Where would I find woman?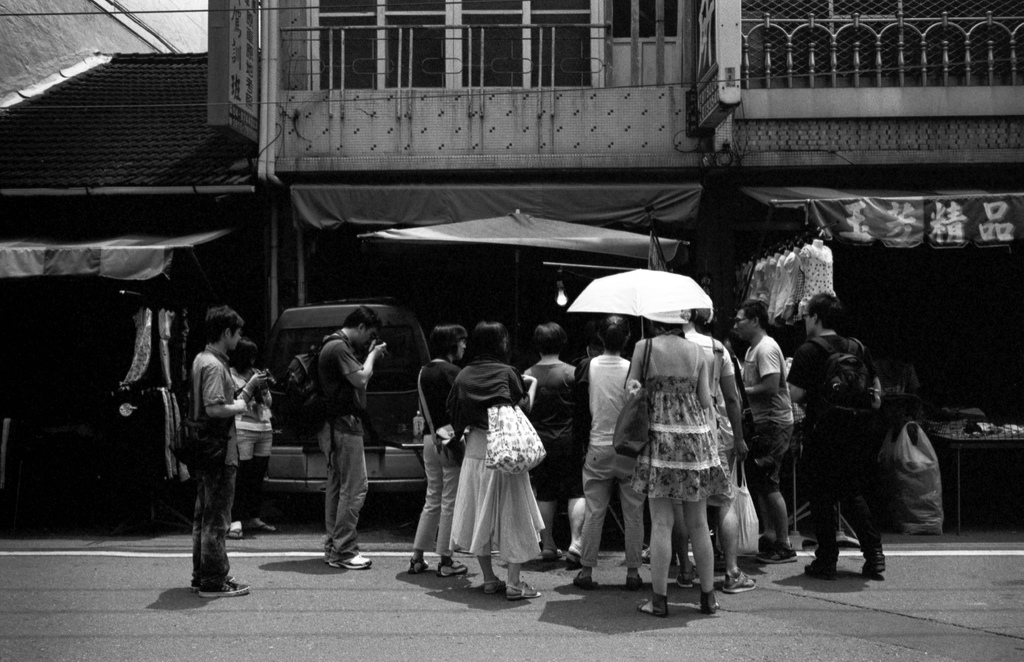
At rect(445, 352, 551, 598).
